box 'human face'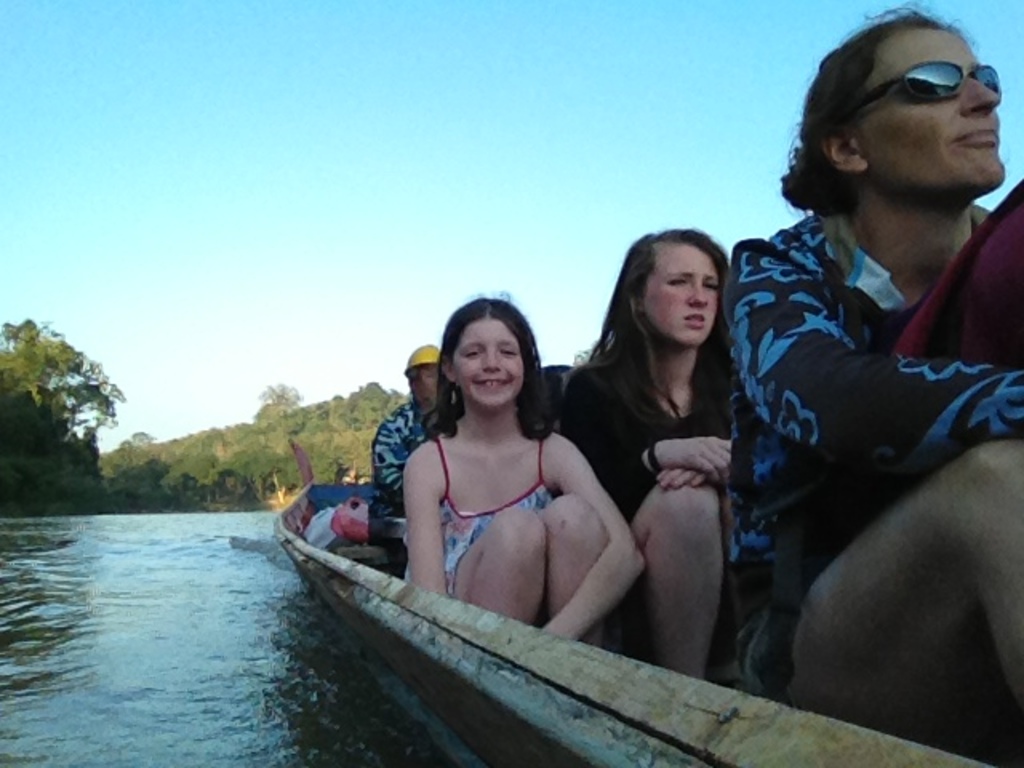
<bbox>451, 317, 525, 406</bbox>
